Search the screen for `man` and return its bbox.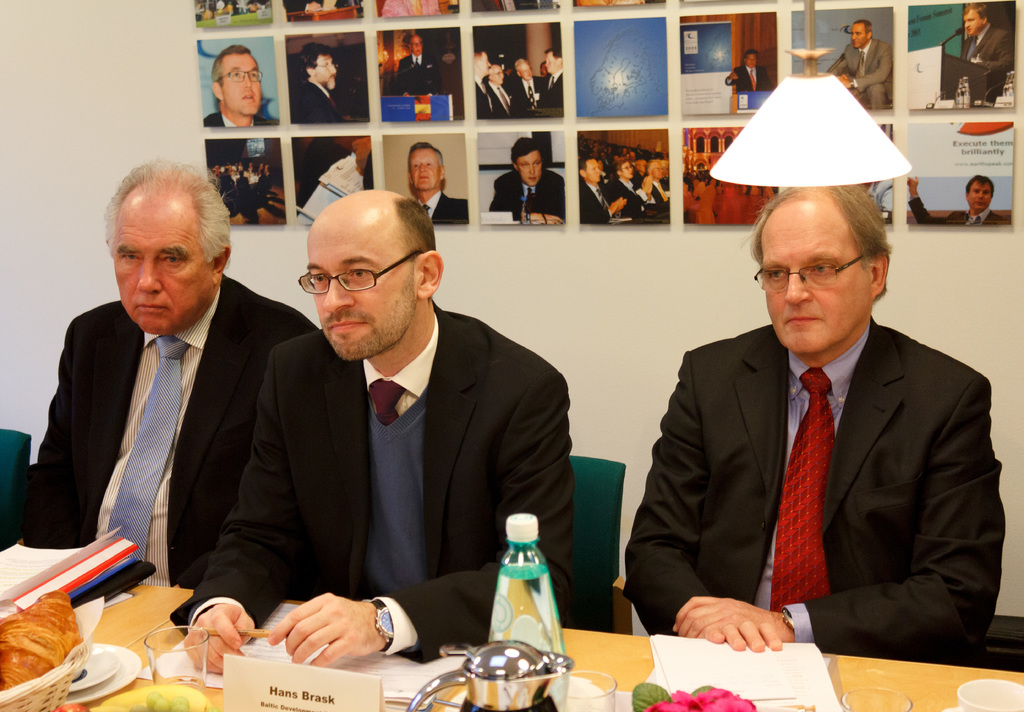
Found: [963, 3, 1015, 103].
